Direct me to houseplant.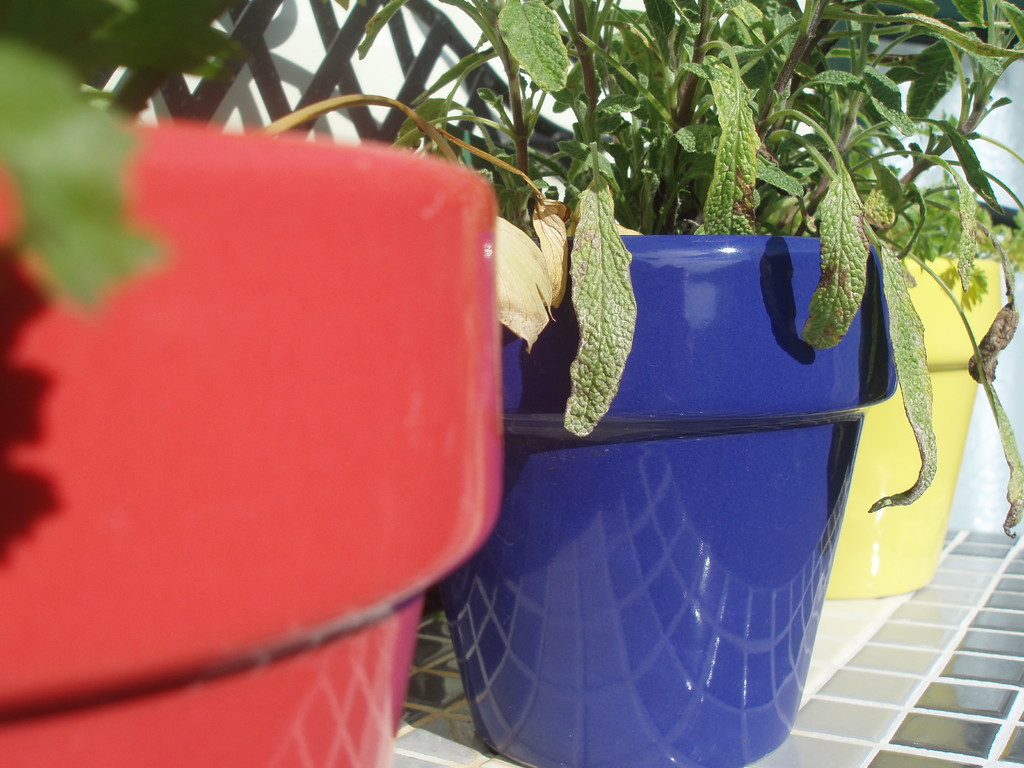
Direction: <bbox>0, 0, 499, 767</bbox>.
